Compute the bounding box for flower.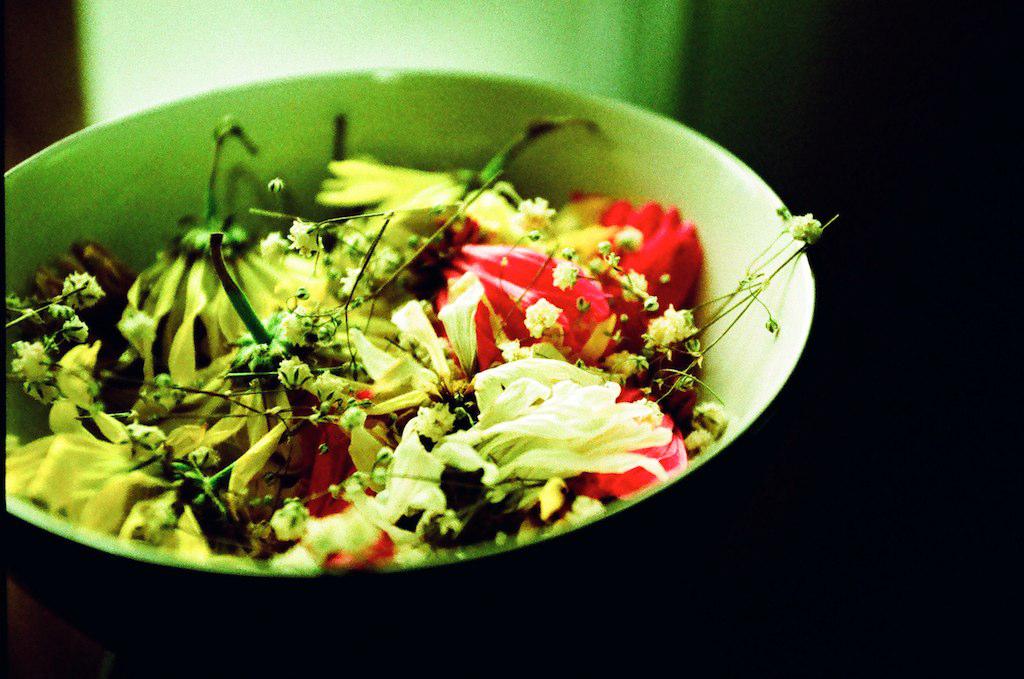
pyautogui.locateOnScreen(543, 201, 706, 323).
